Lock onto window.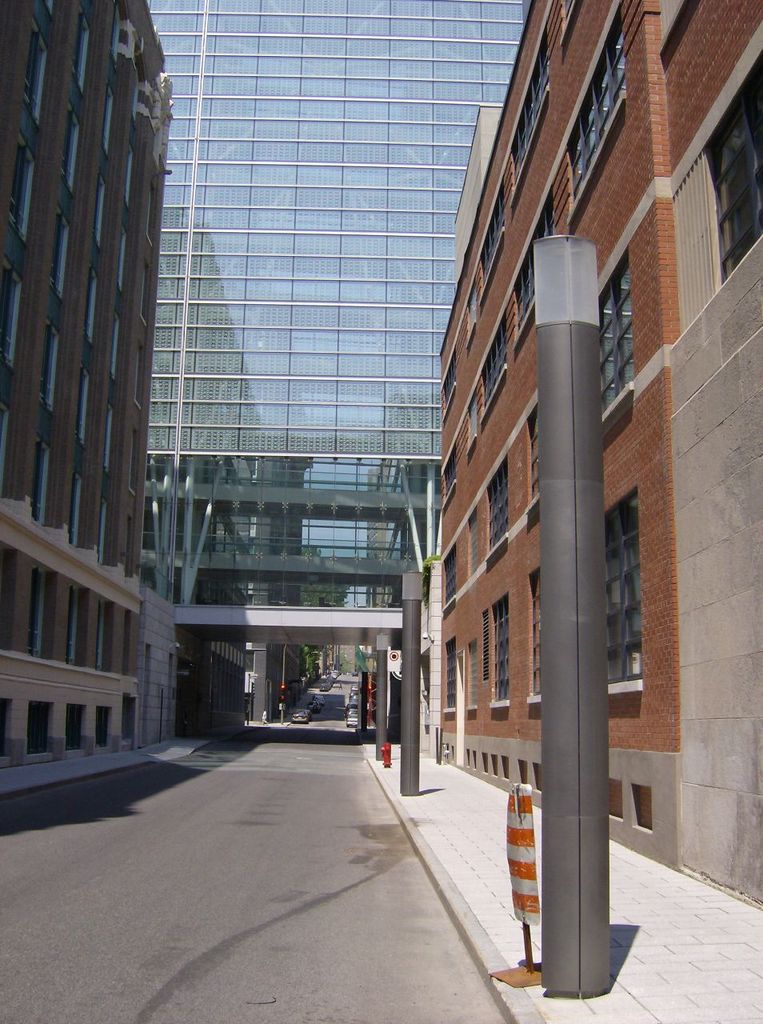
Locked: l=83, t=265, r=103, b=353.
